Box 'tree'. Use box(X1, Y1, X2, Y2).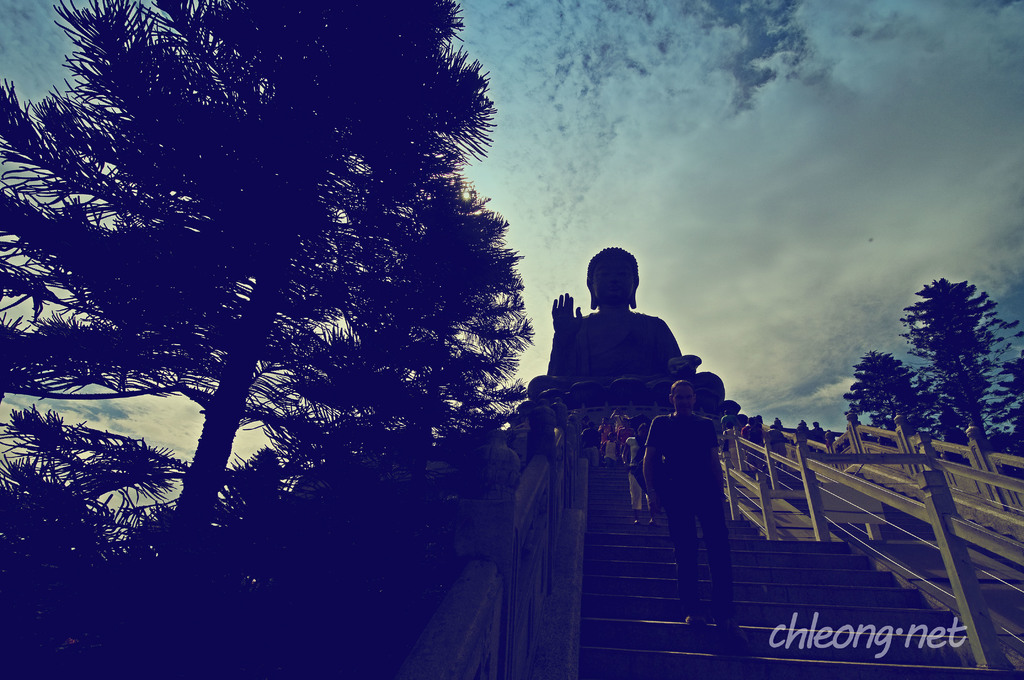
box(902, 275, 1016, 462).
